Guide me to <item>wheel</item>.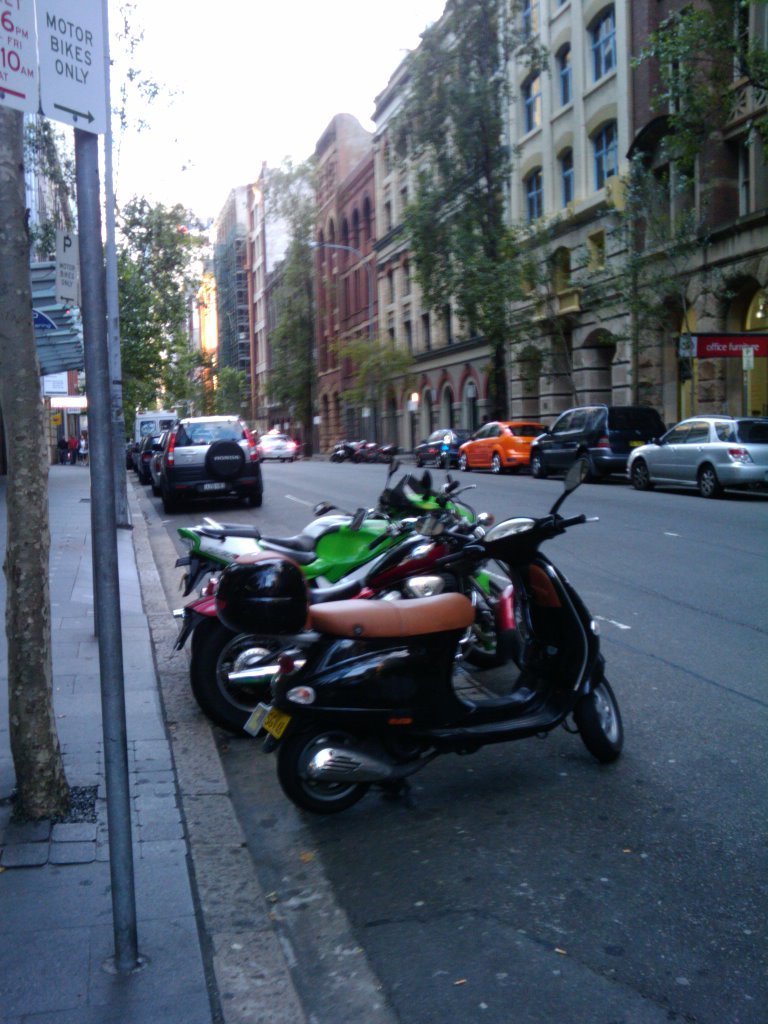
Guidance: bbox=(415, 456, 424, 464).
